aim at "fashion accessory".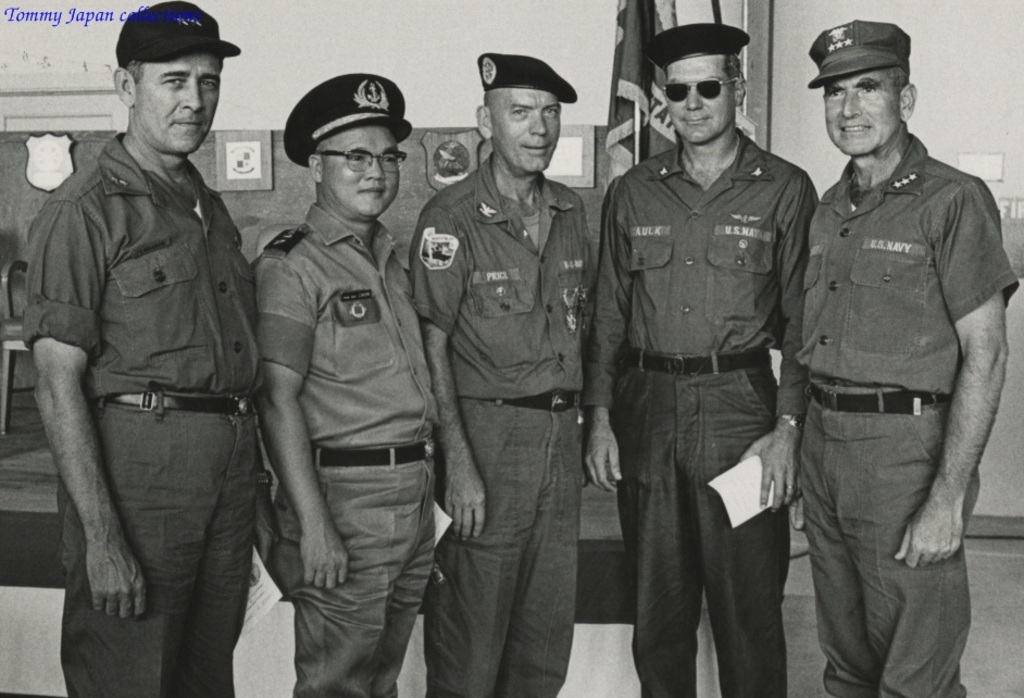
Aimed at <bbox>660, 77, 740, 108</bbox>.
